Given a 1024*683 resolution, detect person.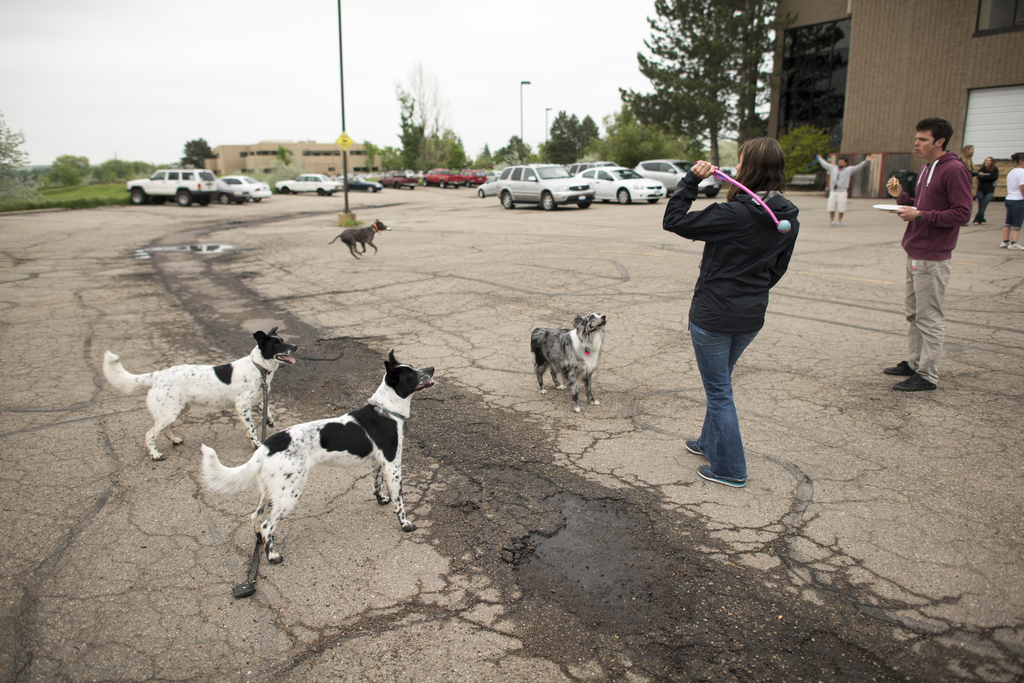
rect(885, 117, 978, 398).
